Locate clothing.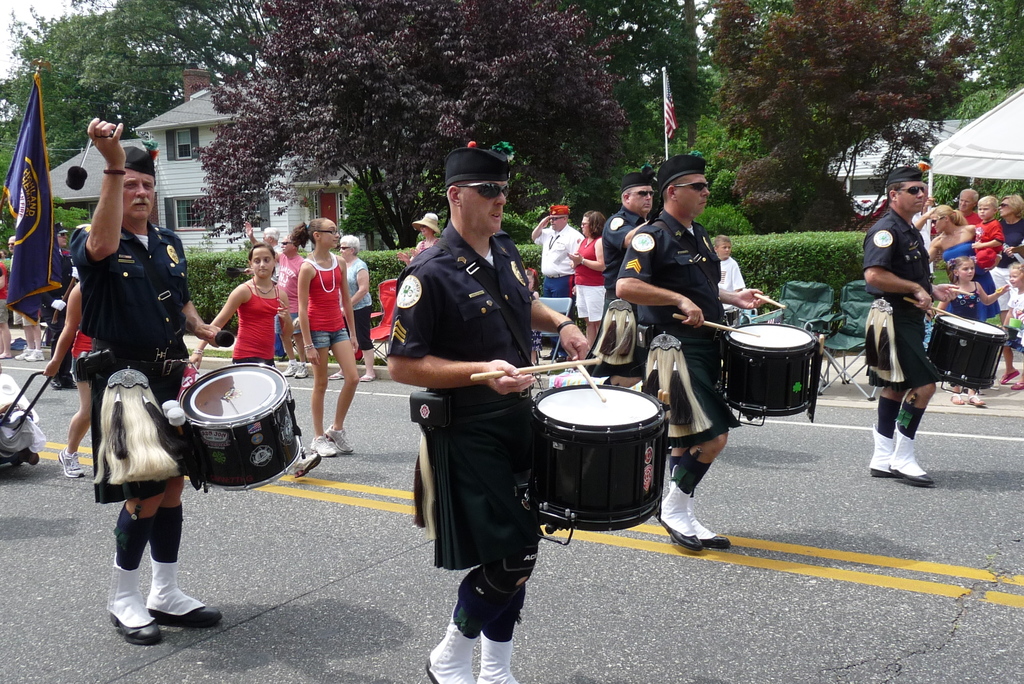
Bounding box: [x1=1007, y1=294, x2=1019, y2=353].
